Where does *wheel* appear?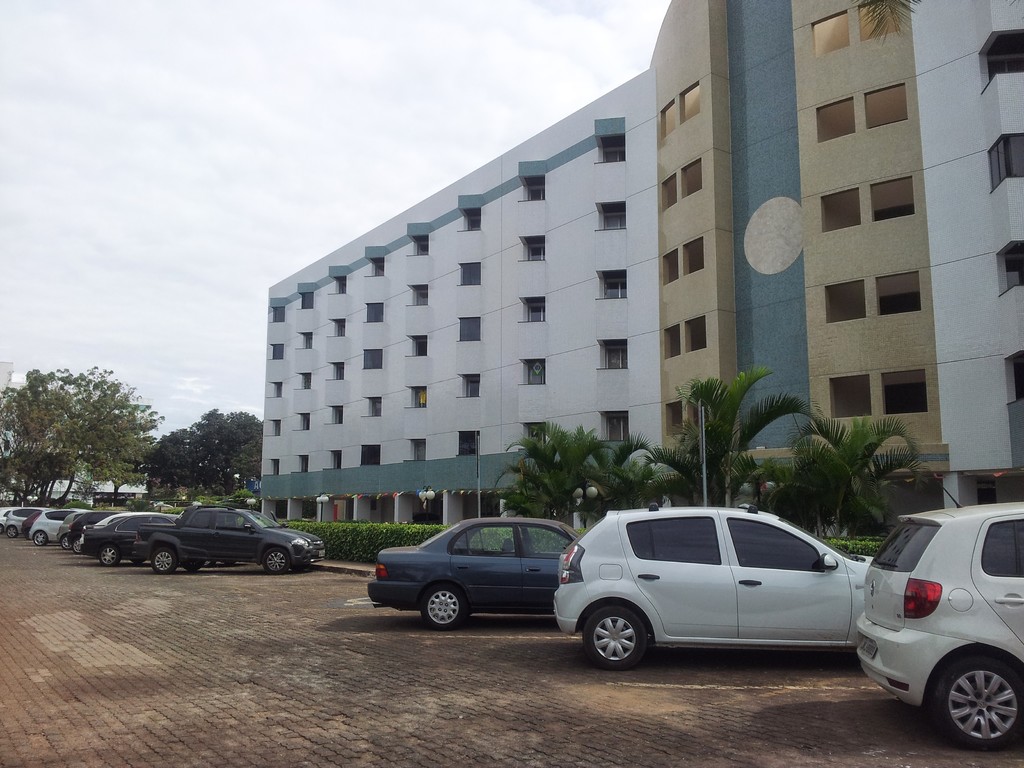
Appears at bbox(583, 599, 649, 672).
